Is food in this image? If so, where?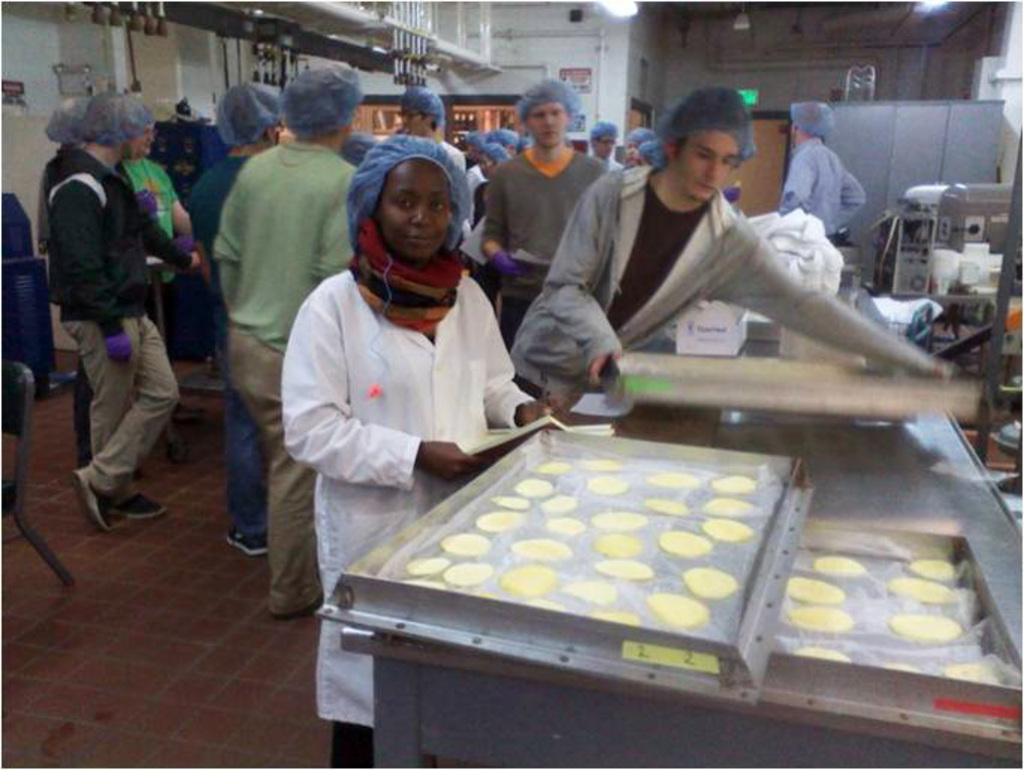
Yes, at select_region(475, 511, 523, 532).
